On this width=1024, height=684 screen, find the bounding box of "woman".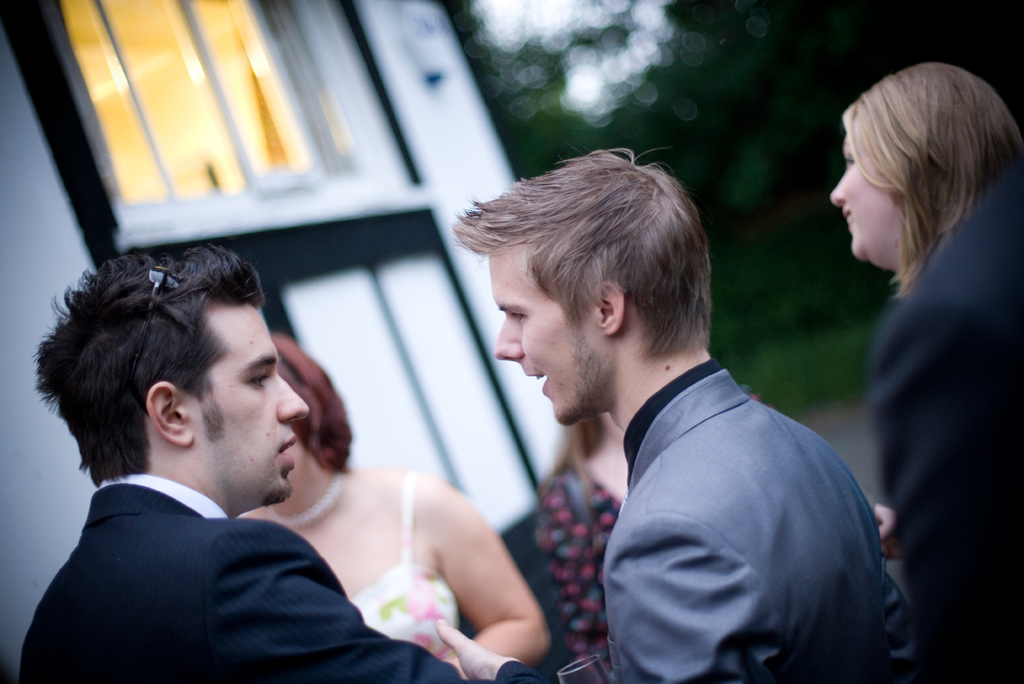
Bounding box: {"x1": 828, "y1": 61, "x2": 1015, "y2": 295}.
